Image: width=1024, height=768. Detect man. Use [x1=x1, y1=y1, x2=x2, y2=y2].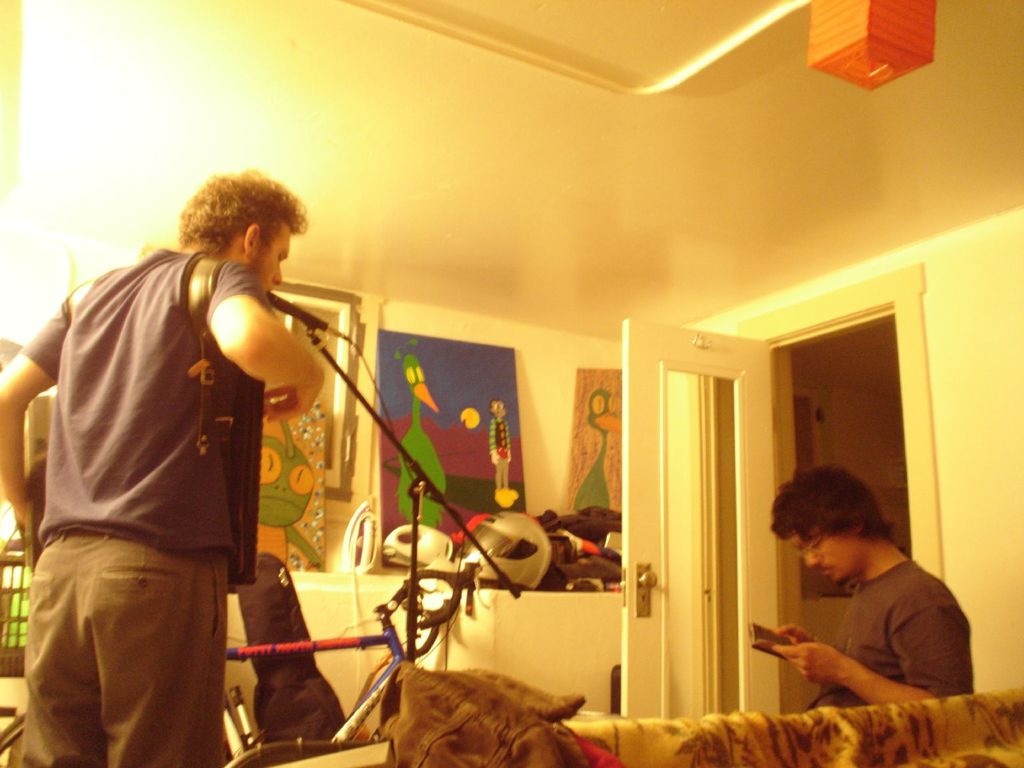
[x1=0, y1=166, x2=328, y2=767].
